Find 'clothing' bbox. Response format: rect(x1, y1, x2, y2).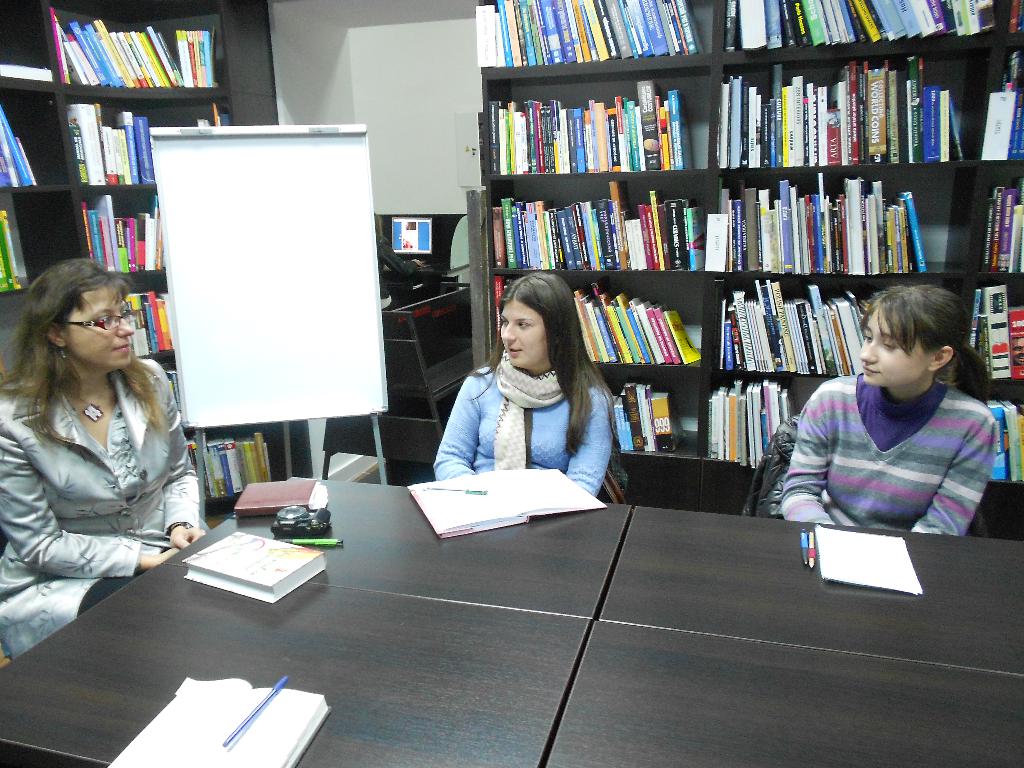
rect(0, 371, 205, 666).
